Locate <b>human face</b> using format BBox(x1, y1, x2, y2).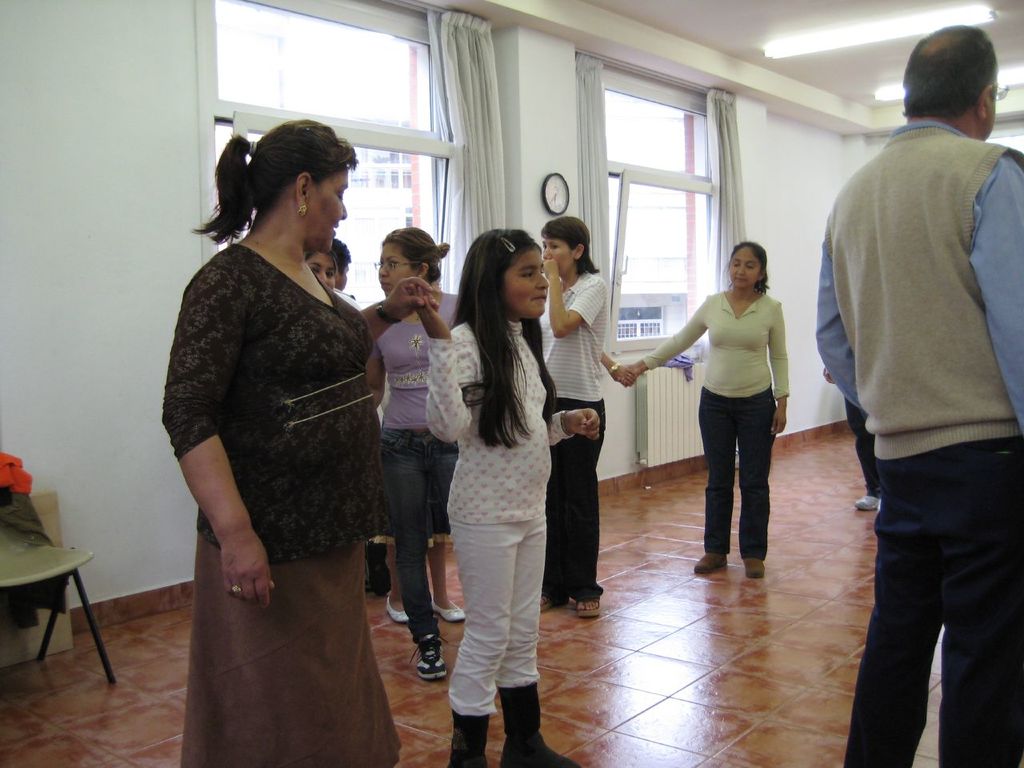
BBox(306, 170, 350, 254).
